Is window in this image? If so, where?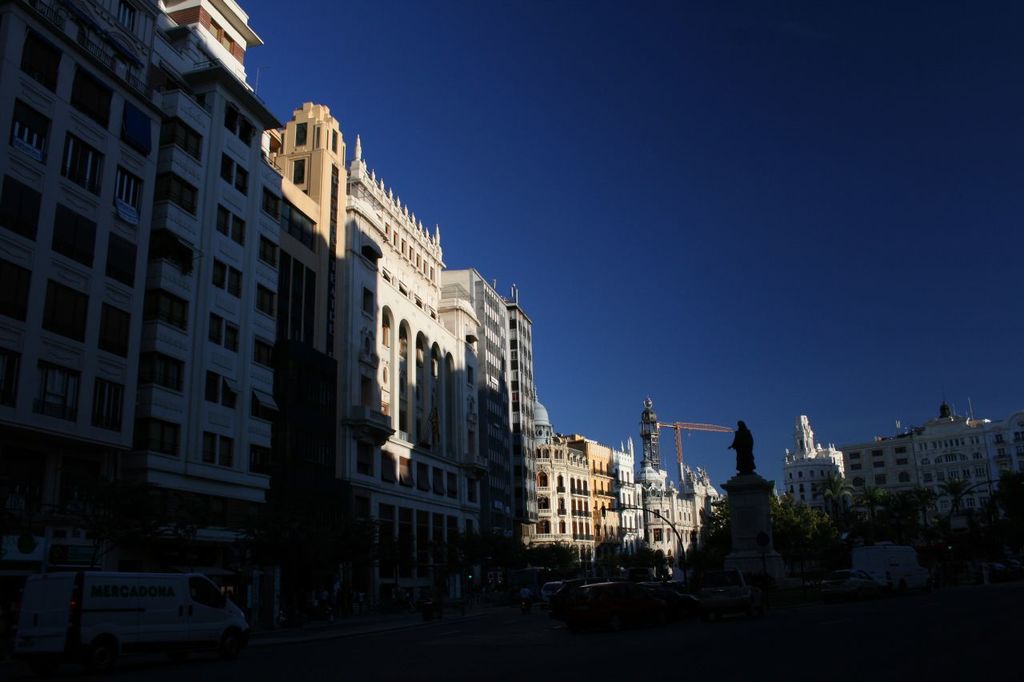
Yes, at (381, 450, 397, 483).
